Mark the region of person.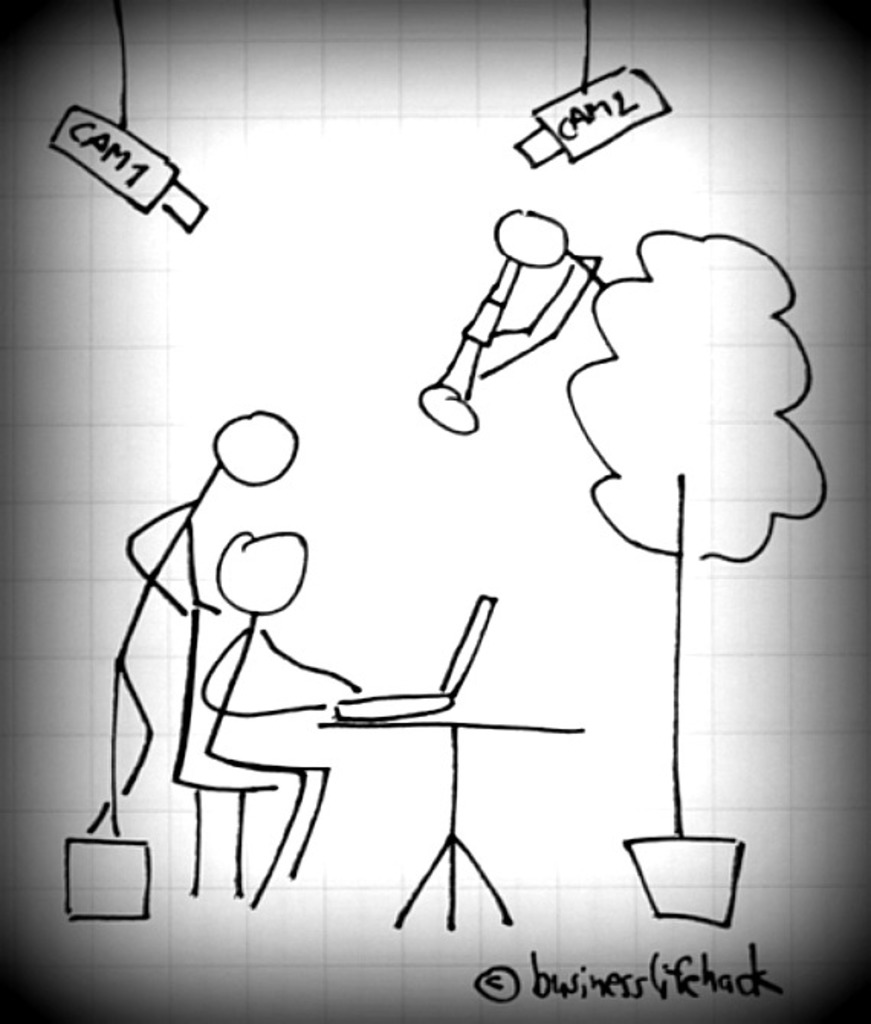
Region: (left=194, top=524, right=364, bottom=911).
